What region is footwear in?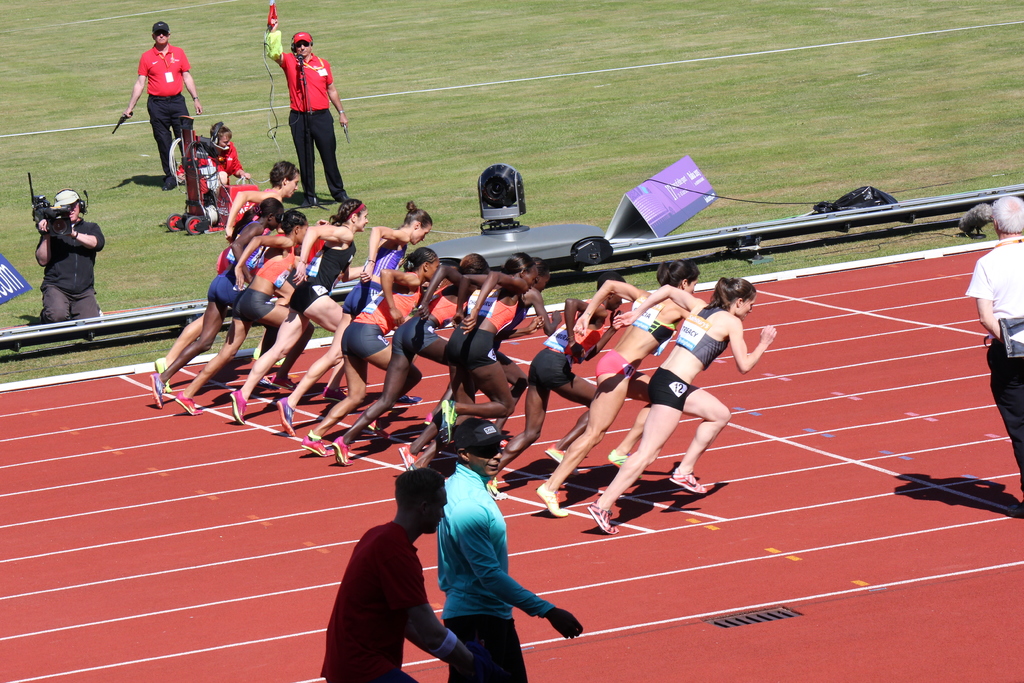
[x1=588, y1=498, x2=617, y2=536].
